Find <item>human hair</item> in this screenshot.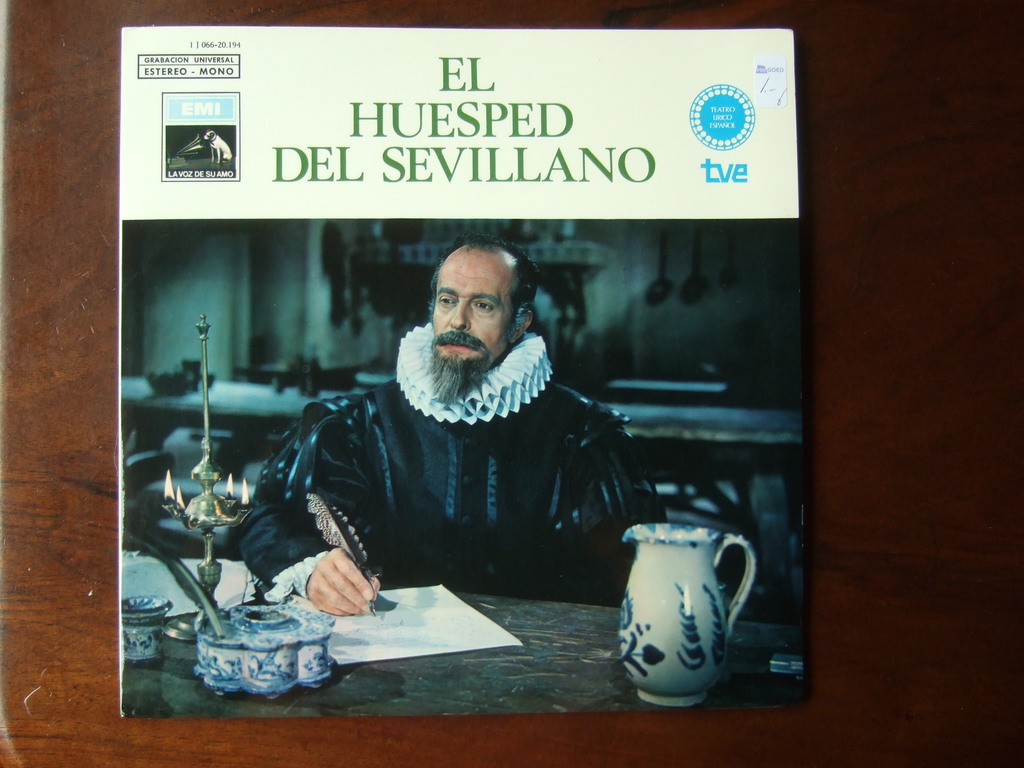
The bounding box for <item>human hair</item> is region(431, 234, 539, 334).
